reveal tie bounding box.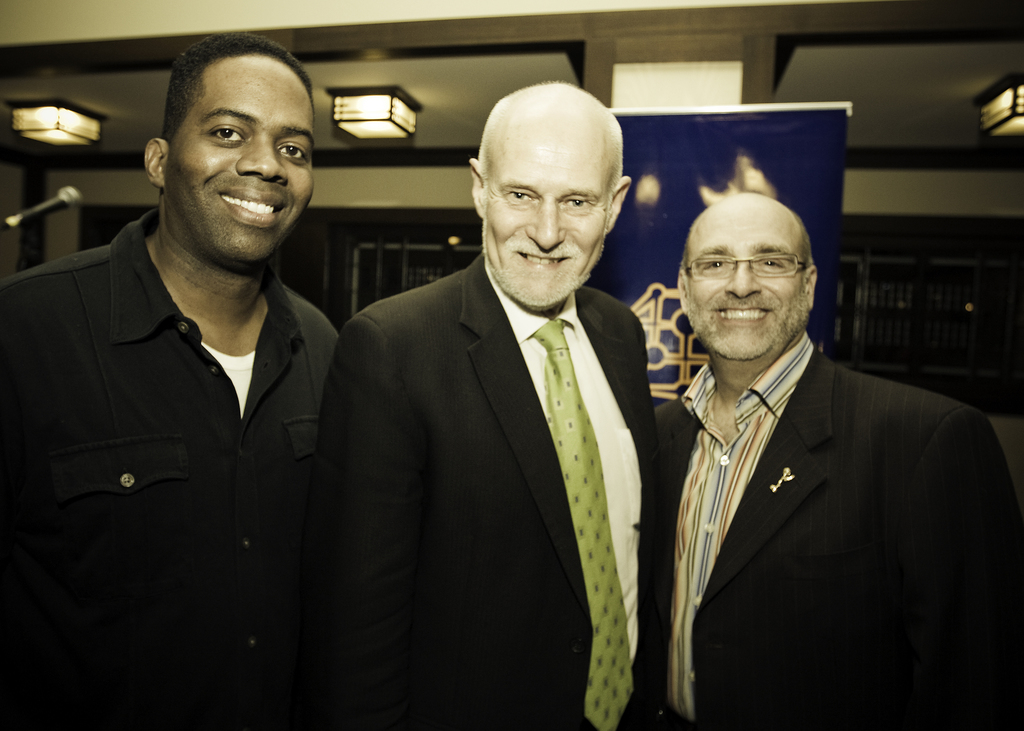
Revealed: rect(528, 322, 636, 730).
